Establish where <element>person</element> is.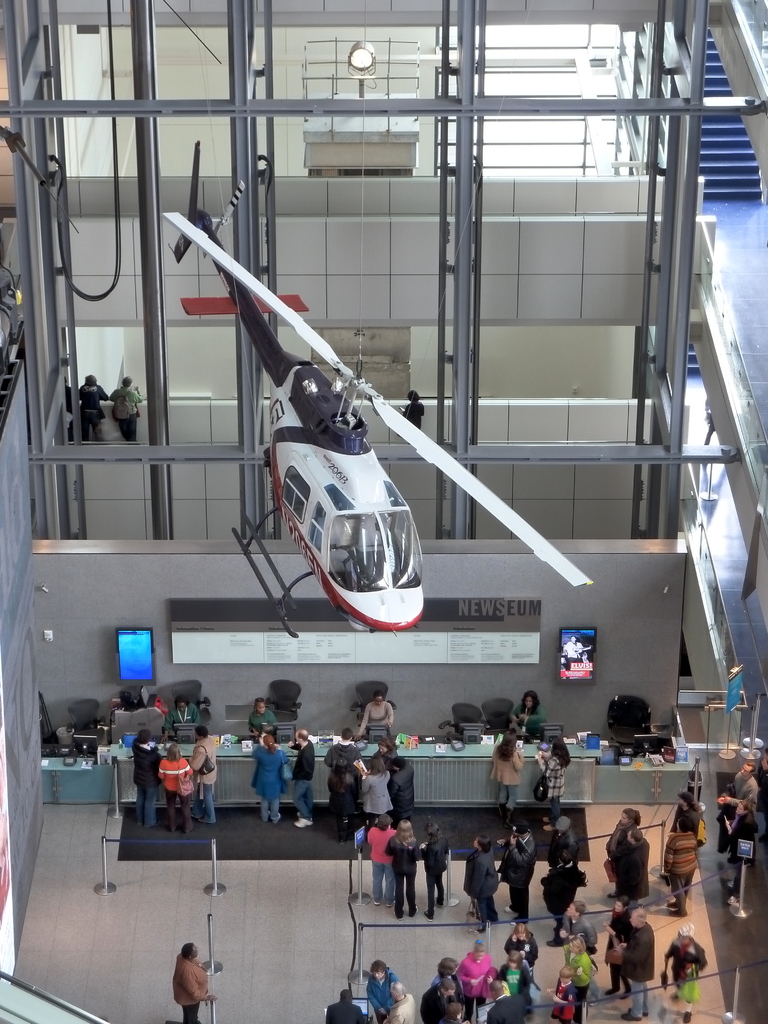
Established at bbox=(381, 819, 419, 909).
